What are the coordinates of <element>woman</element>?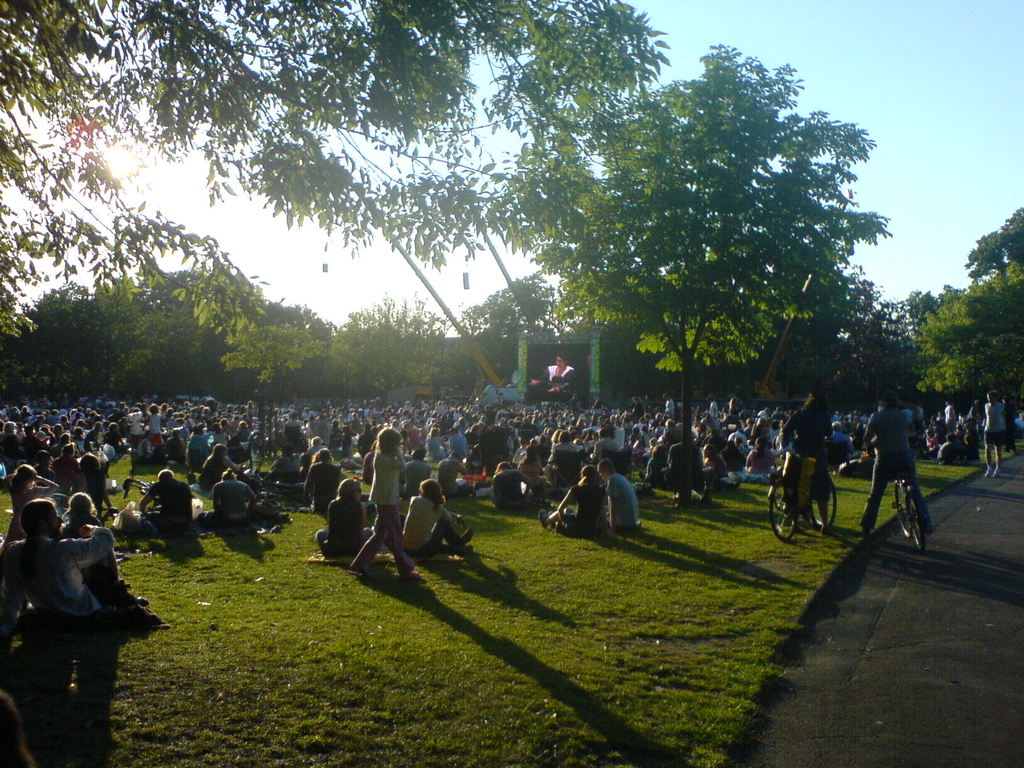
bbox(701, 446, 738, 479).
